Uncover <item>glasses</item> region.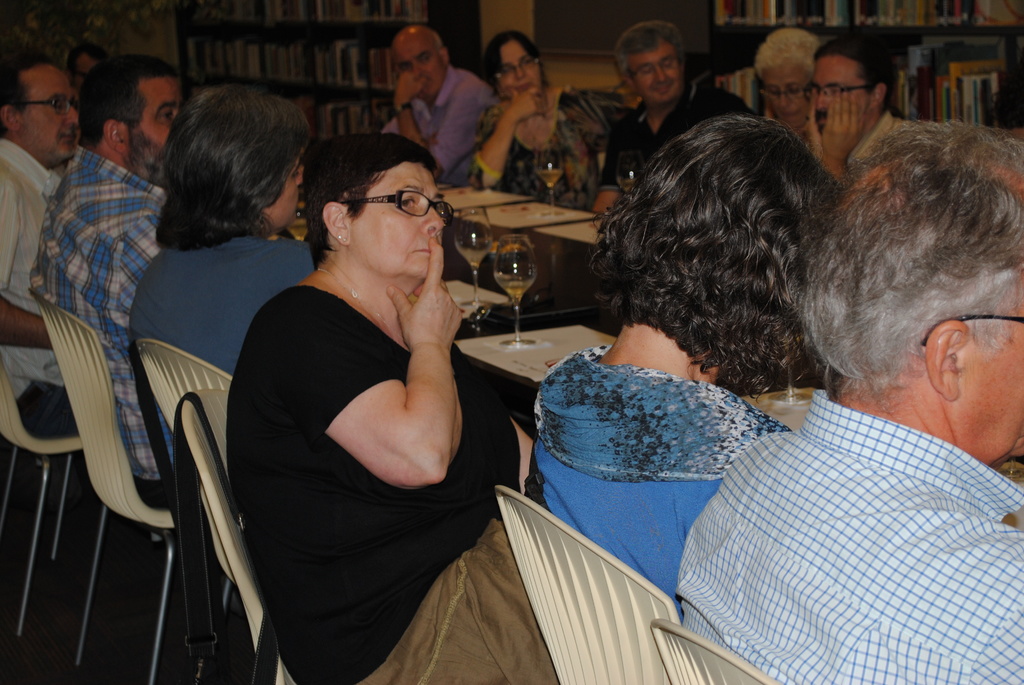
Uncovered: {"left": 925, "top": 313, "right": 1023, "bottom": 349}.
